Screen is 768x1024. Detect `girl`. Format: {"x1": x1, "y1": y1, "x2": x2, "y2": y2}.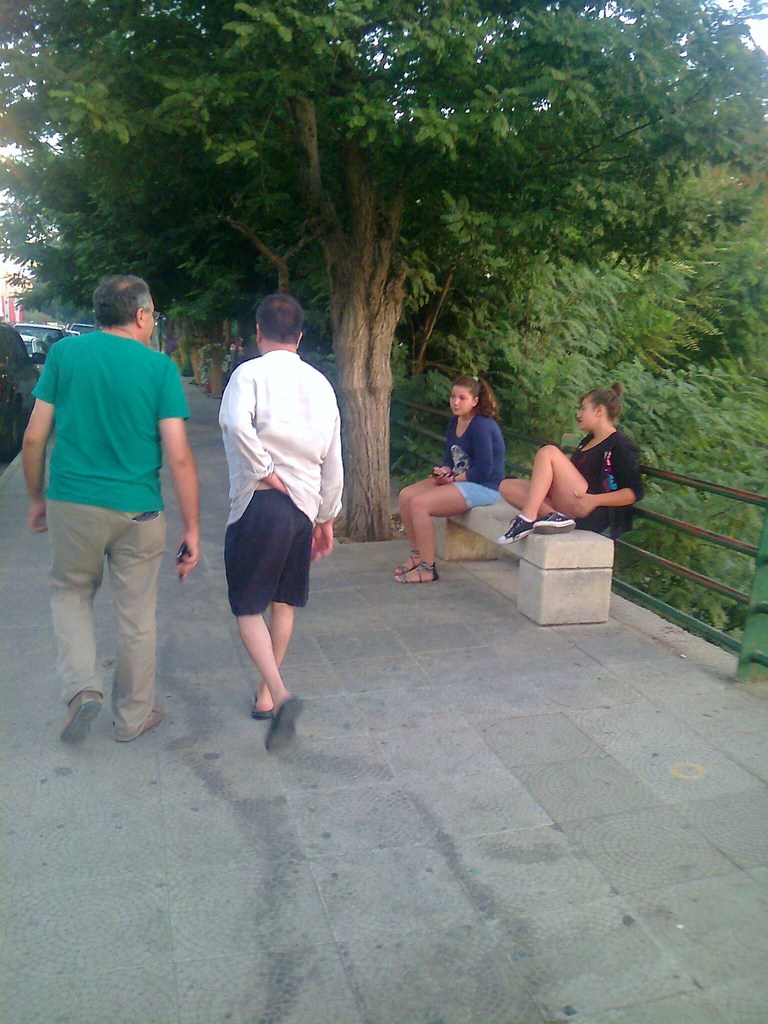
{"x1": 390, "y1": 373, "x2": 506, "y2": 588}.
